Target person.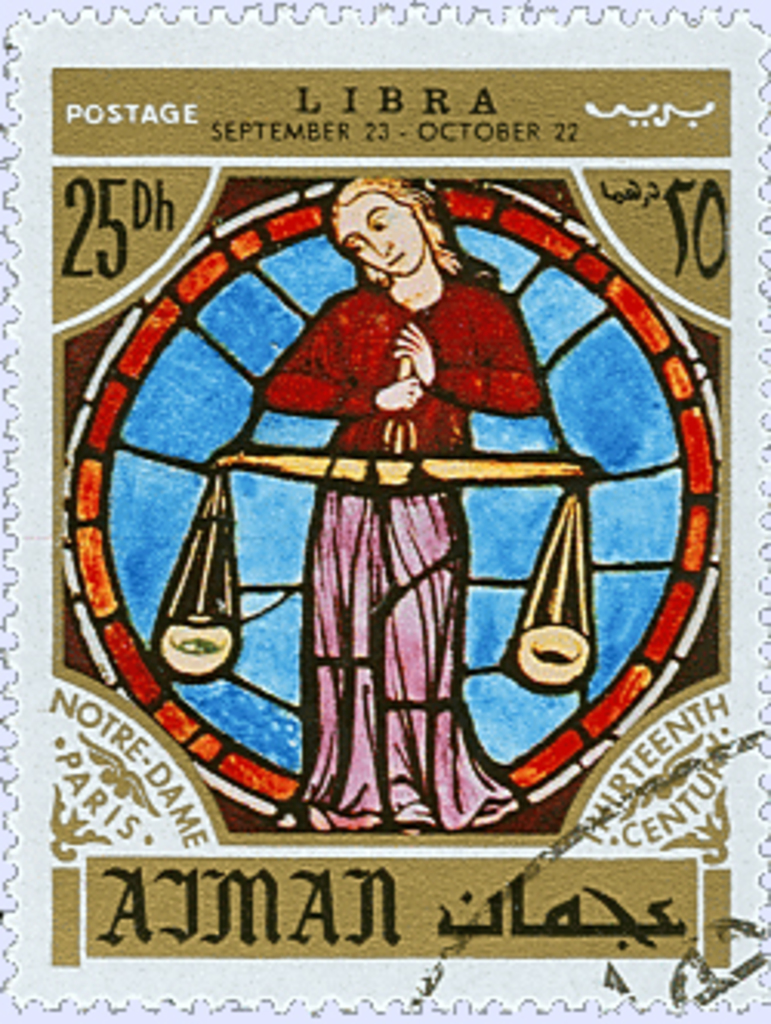
Target region: <region>204, 176, 623, 851</region>.
